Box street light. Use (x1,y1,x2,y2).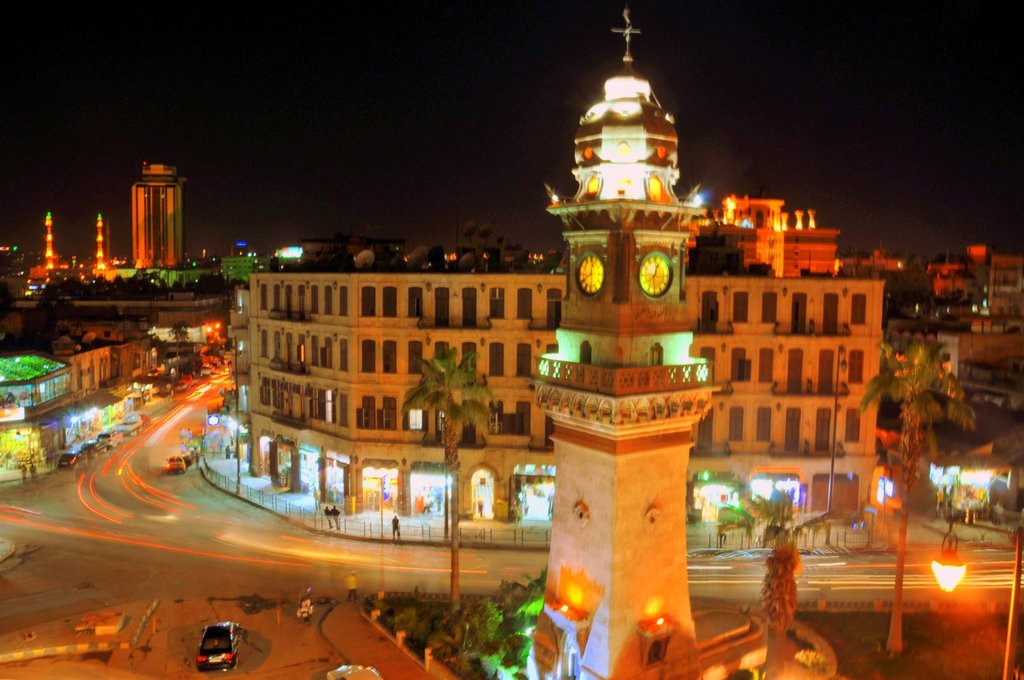
(928,517,1023,679).
